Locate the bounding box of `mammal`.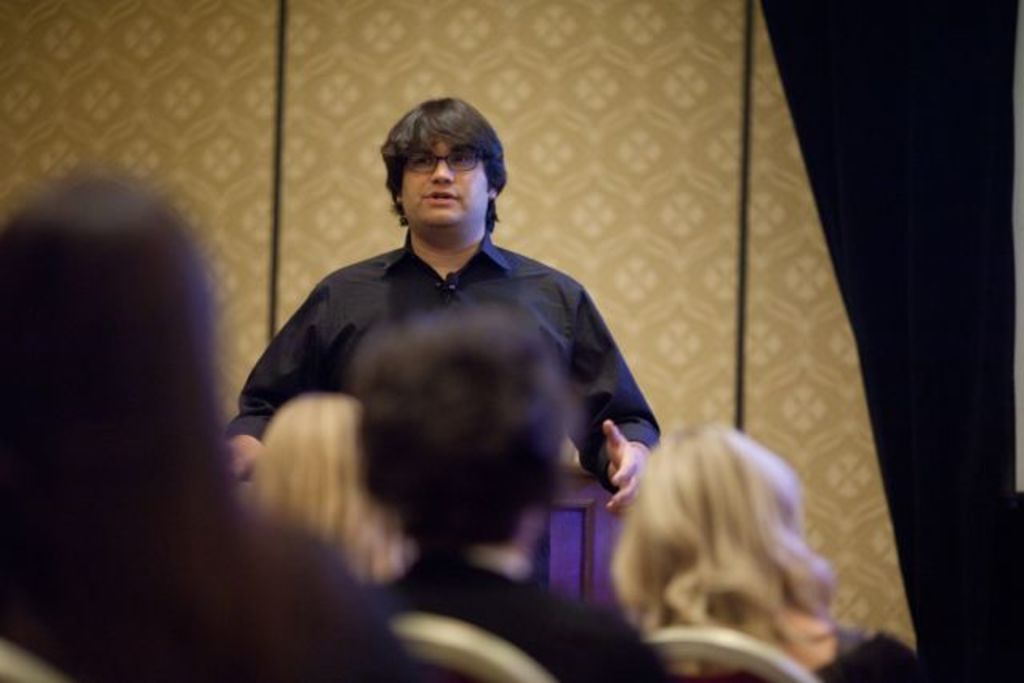
Bounding box: pyautogui.locateOnScreen(0, 173, 405, 681).
